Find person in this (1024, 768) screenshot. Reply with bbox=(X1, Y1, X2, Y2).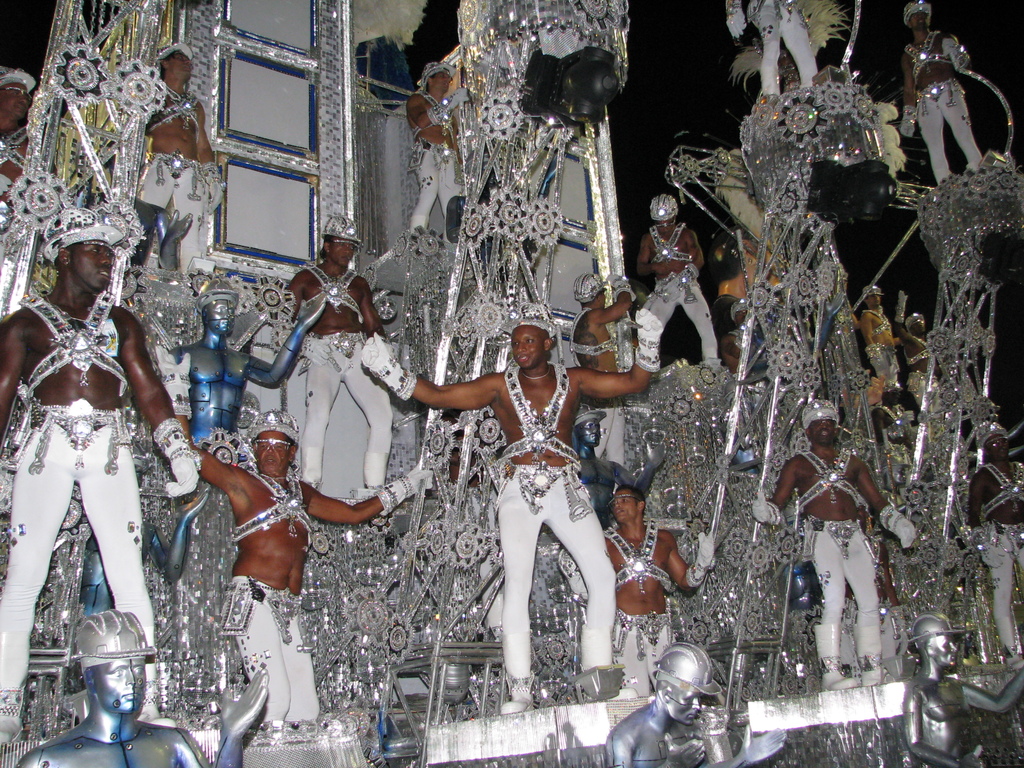
bbox=(556, 485, 715, 694).
